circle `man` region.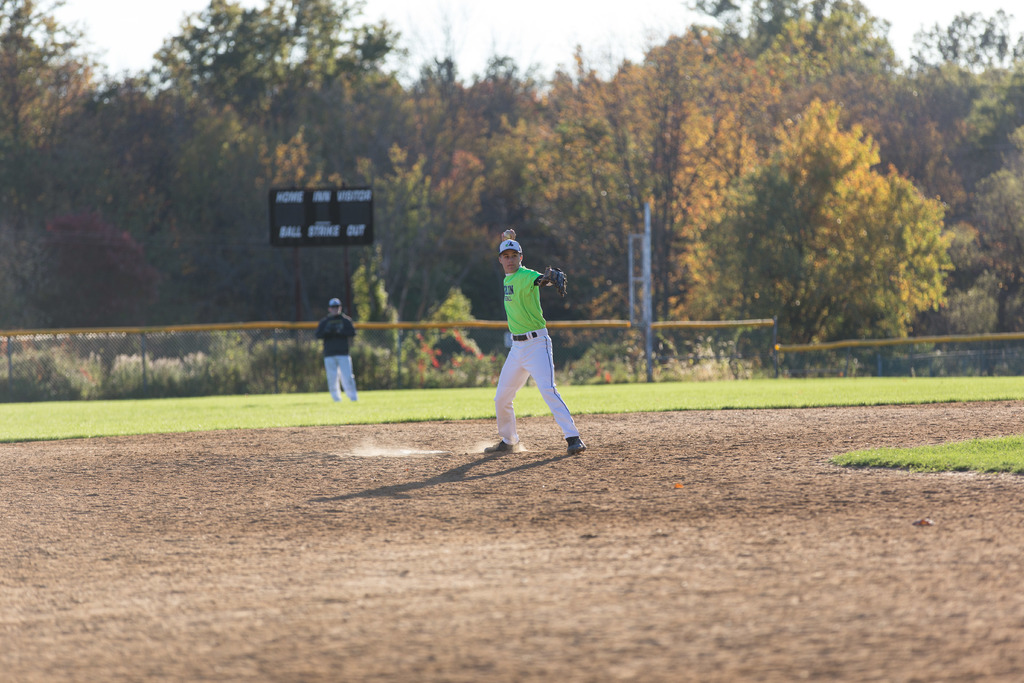
Region: l=312, t=297, r=358, b=395.
